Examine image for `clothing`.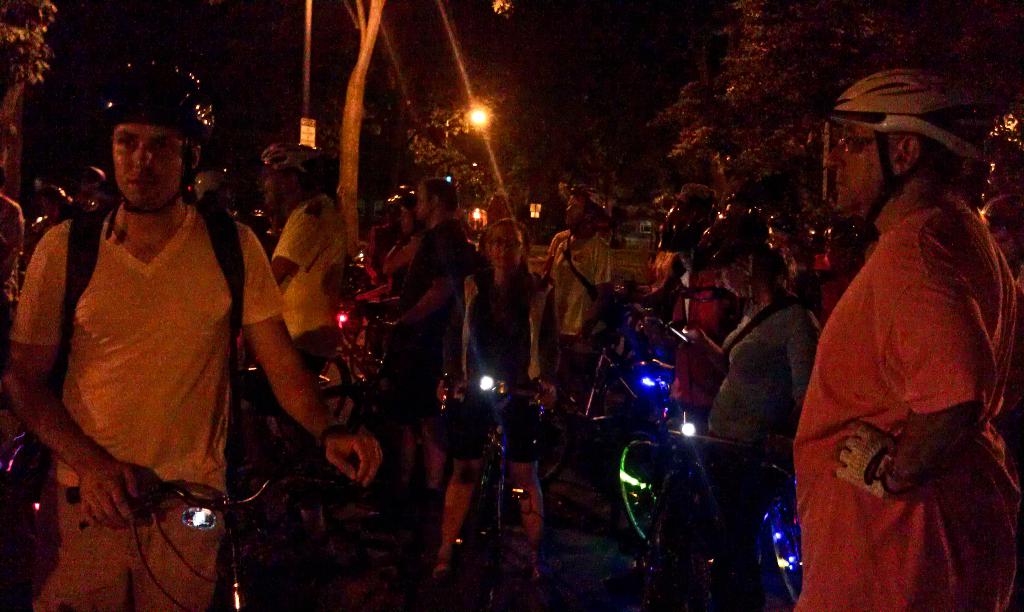
Examination result: pyautogui.locateOnScreen(796, 157, 1012, 596).
